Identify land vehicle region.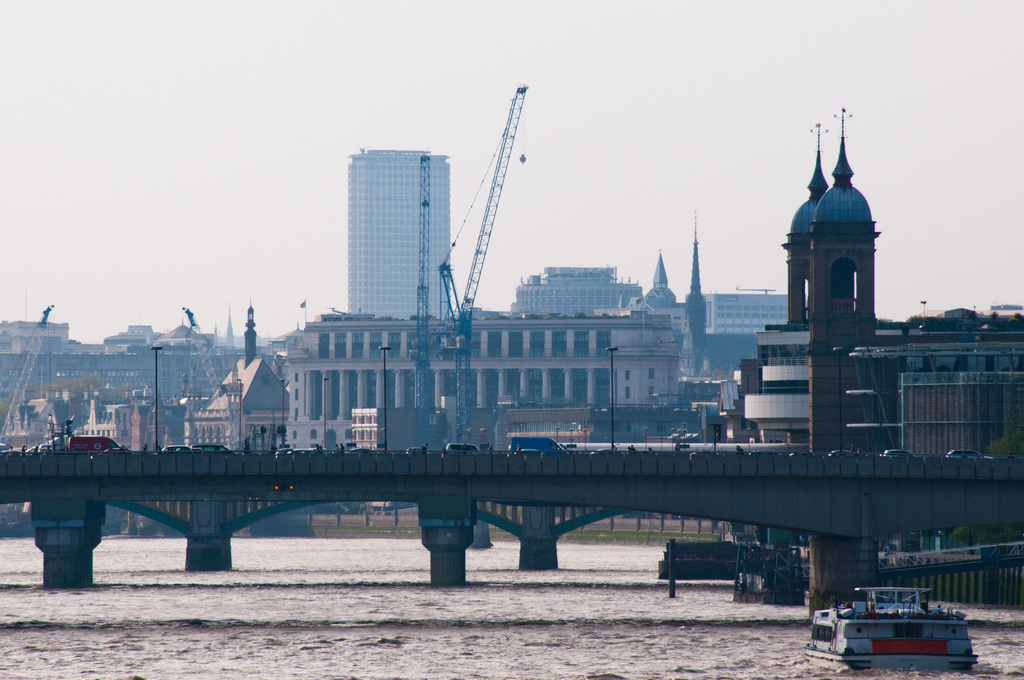
Region: <box>159,442,195,455</box>.
